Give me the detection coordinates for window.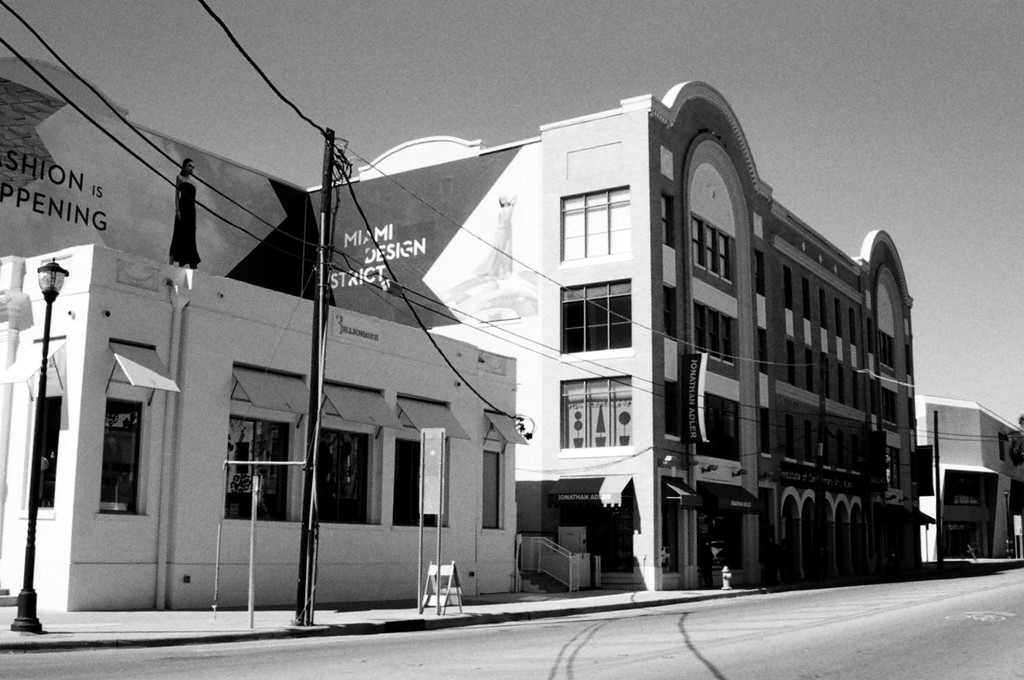
{"left": 689, "top": 295, "right": 744, "bottom": 375}.
